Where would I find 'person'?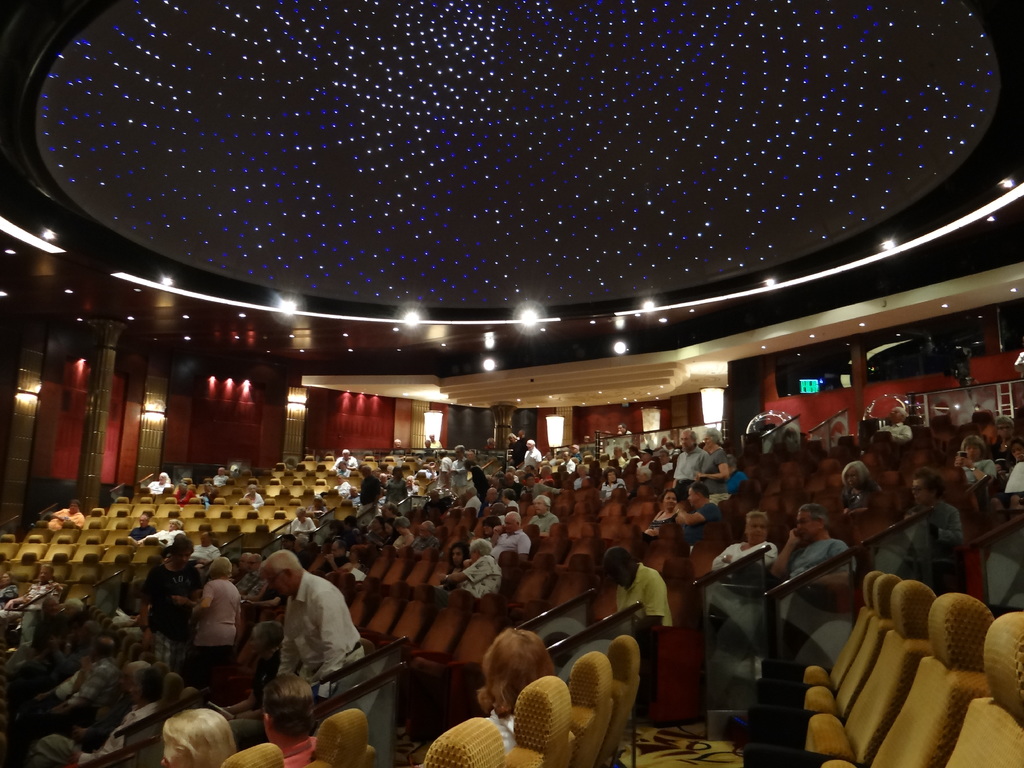
At <bbox>155, 513, 184, 543</bbox>.
